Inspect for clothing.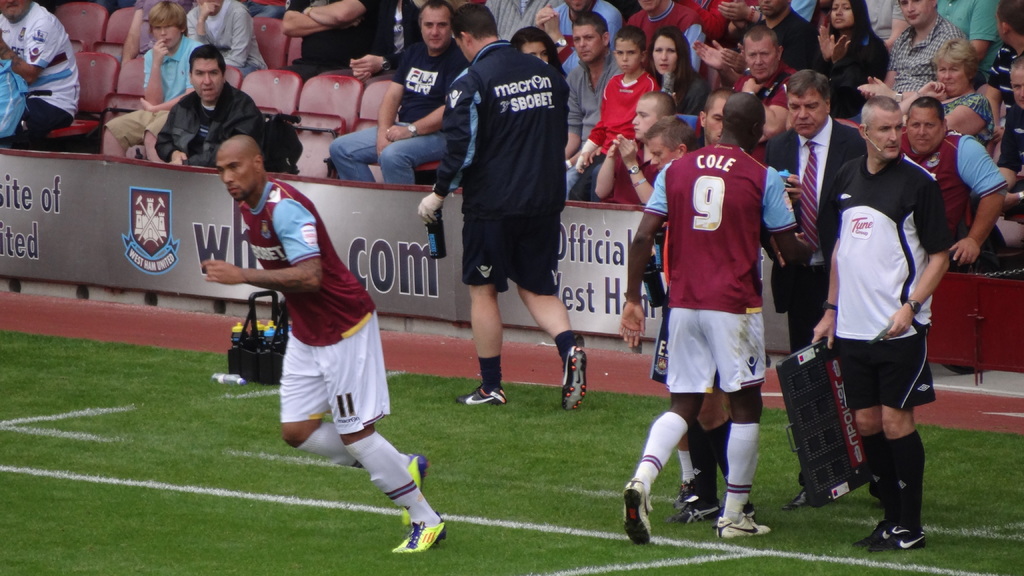
Inspection: Rect(641, 131, 791, 393).
